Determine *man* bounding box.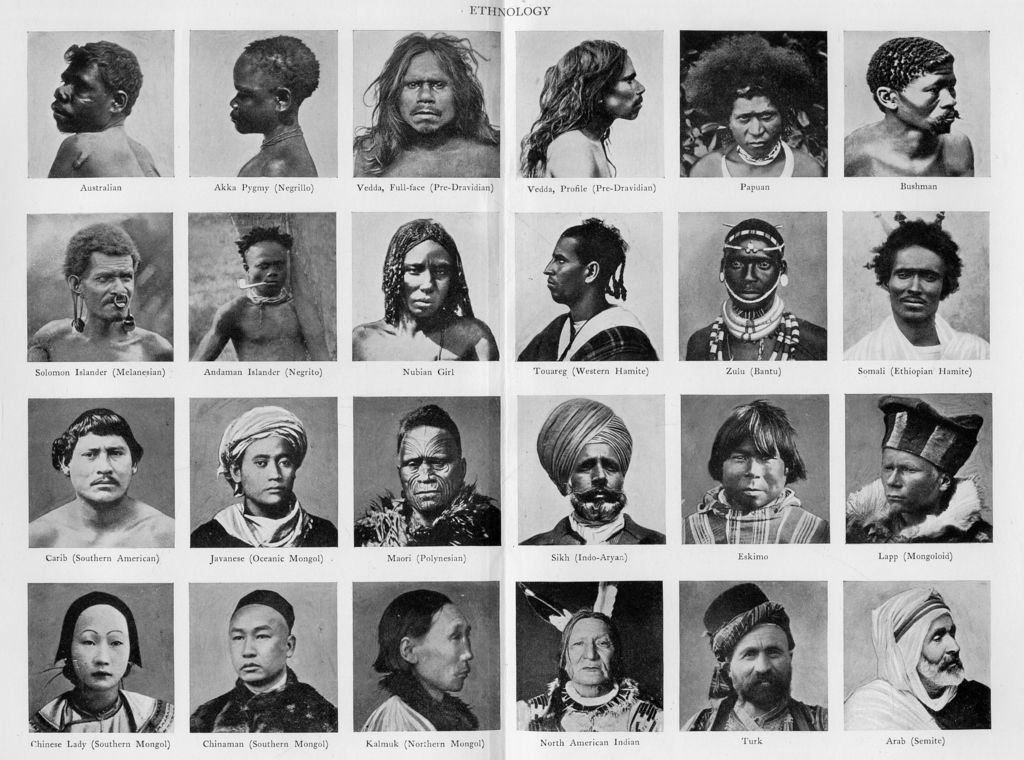
Determined: Rect(515, 220, 661, 362).
